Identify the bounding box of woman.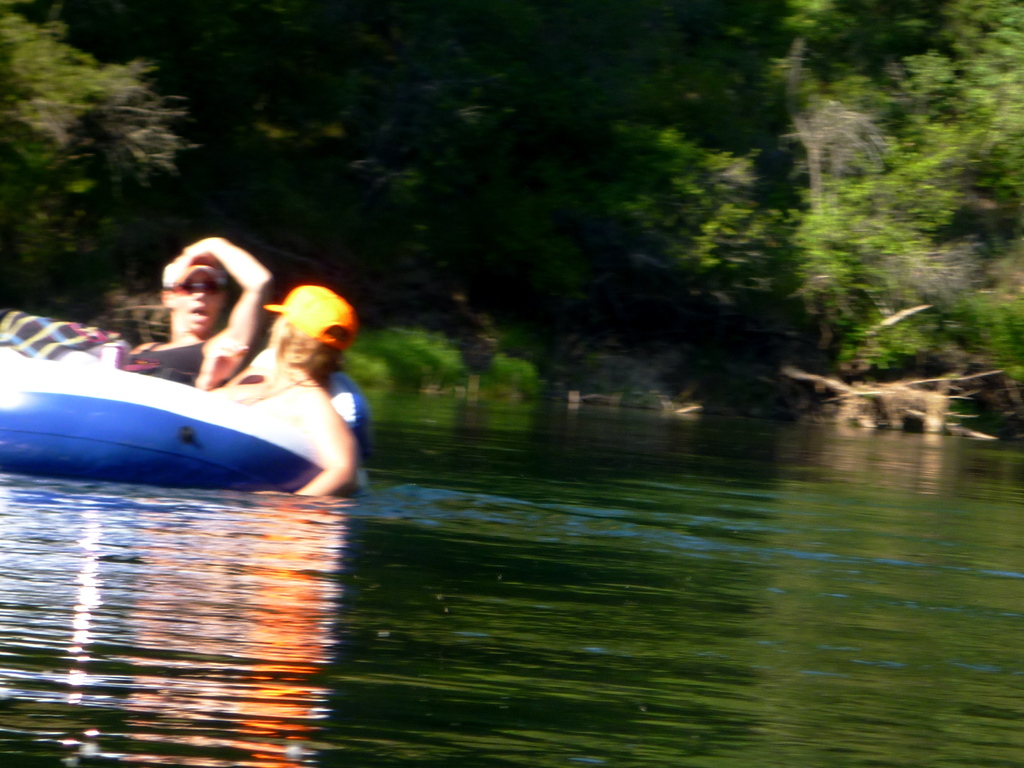
<region>221, 283, 362, 497</region>.
